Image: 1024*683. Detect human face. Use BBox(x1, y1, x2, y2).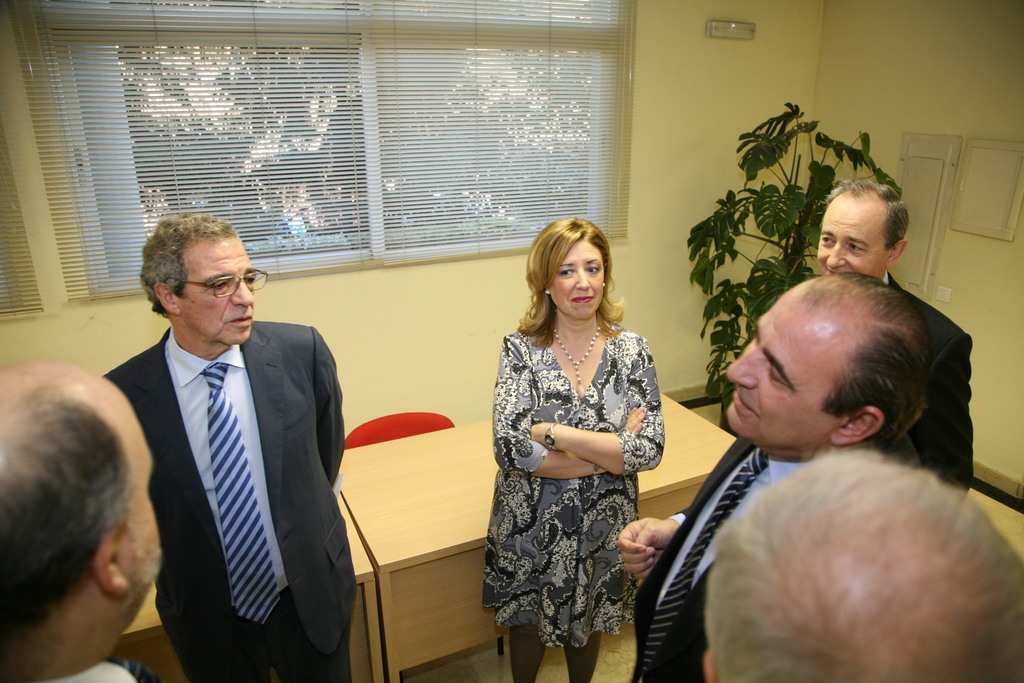
BBox(172, 237, 257, 346).
